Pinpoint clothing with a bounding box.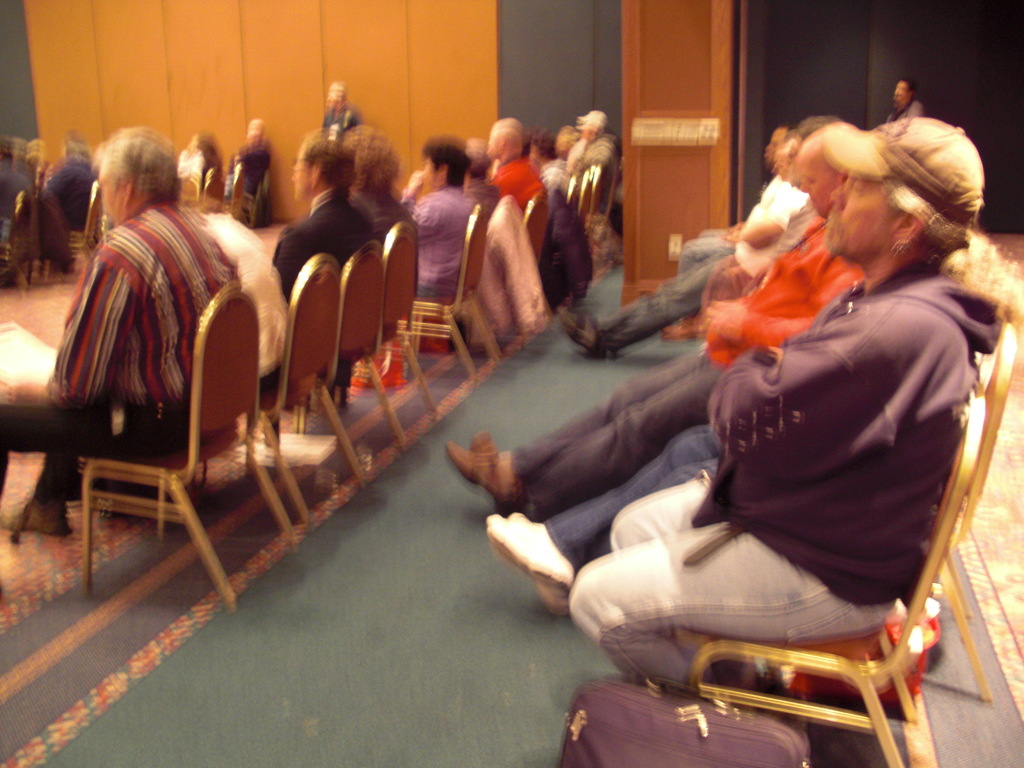
[left=593, top=177, right=789, bottom=346].
